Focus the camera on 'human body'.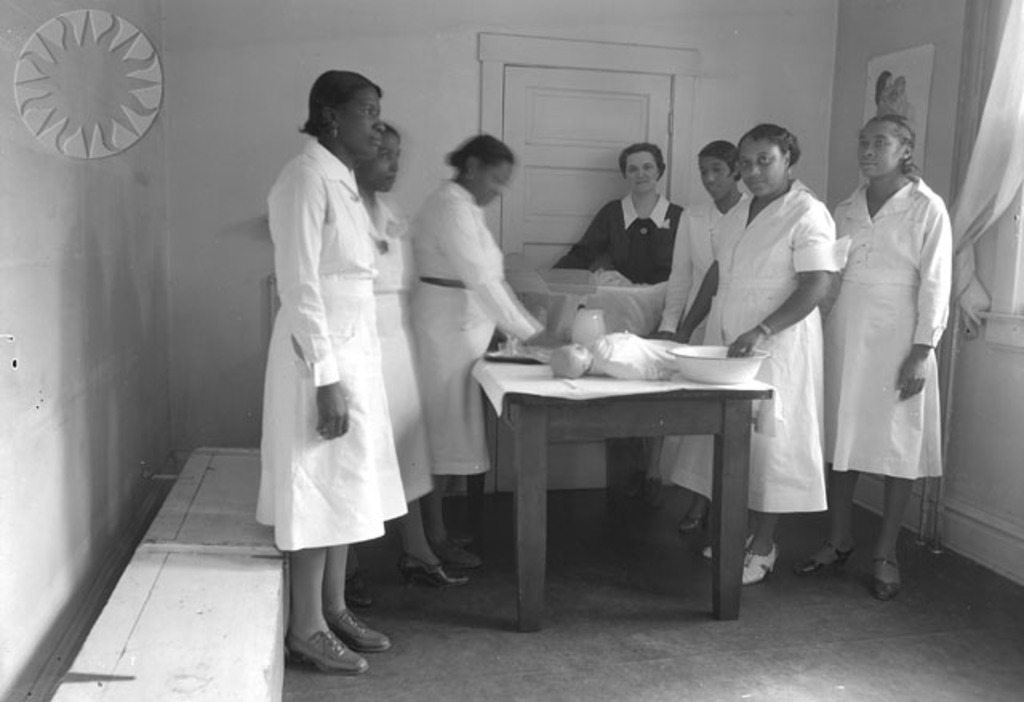
Focus region: [left=662, top=118, right=846, bottom=592].
